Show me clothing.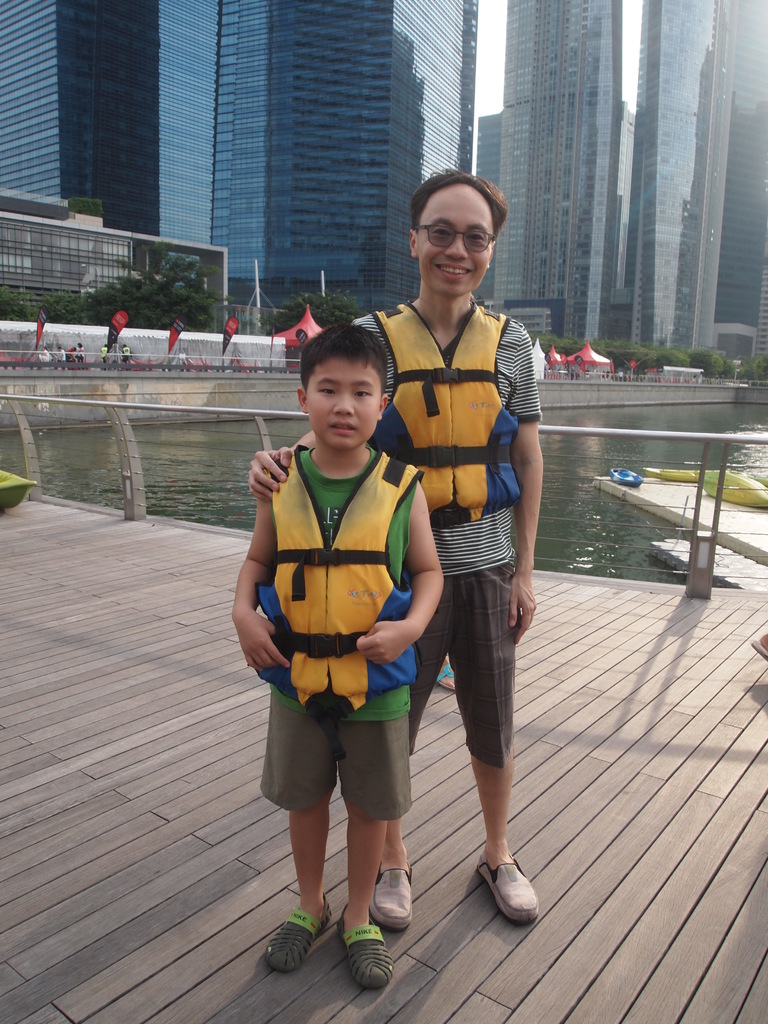
clothing is here: [39,347,49,368].
